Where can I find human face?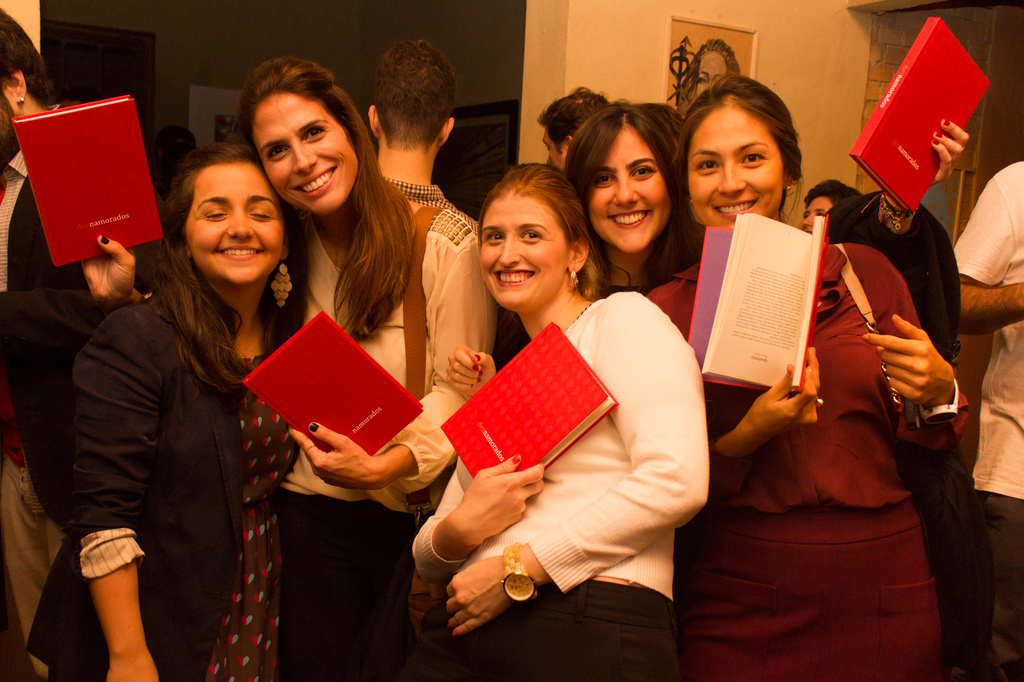
You can find it at bbox=(696, 45, 730, 102).
